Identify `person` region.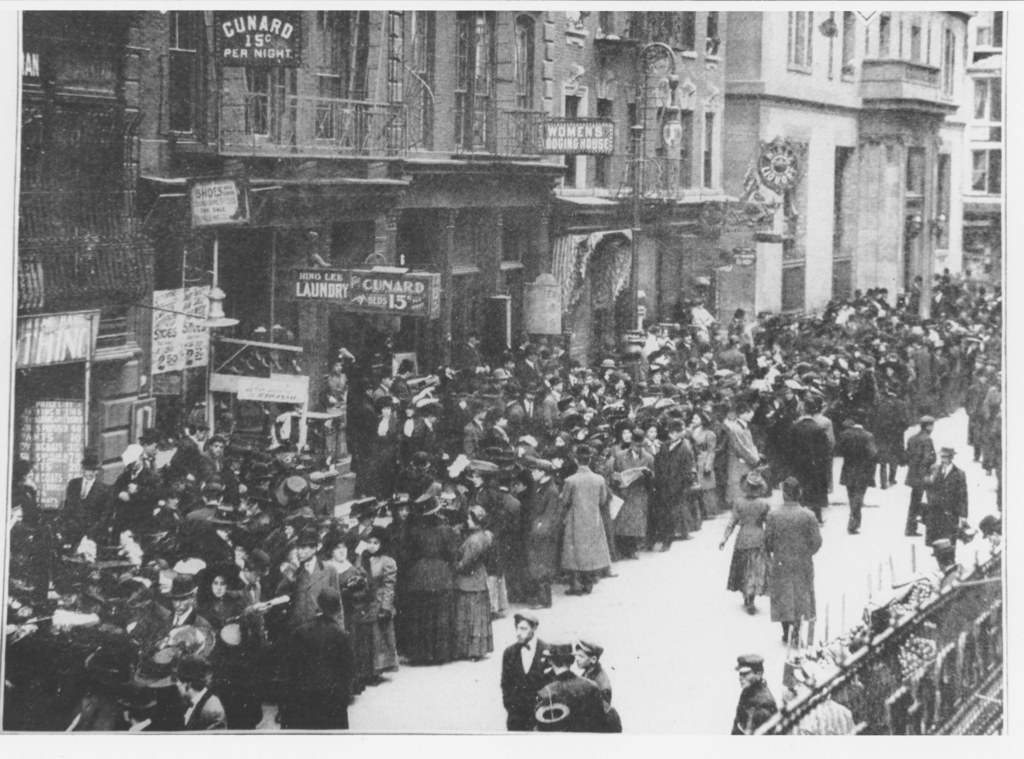
Region: <box>549,441,625,619</box>.
